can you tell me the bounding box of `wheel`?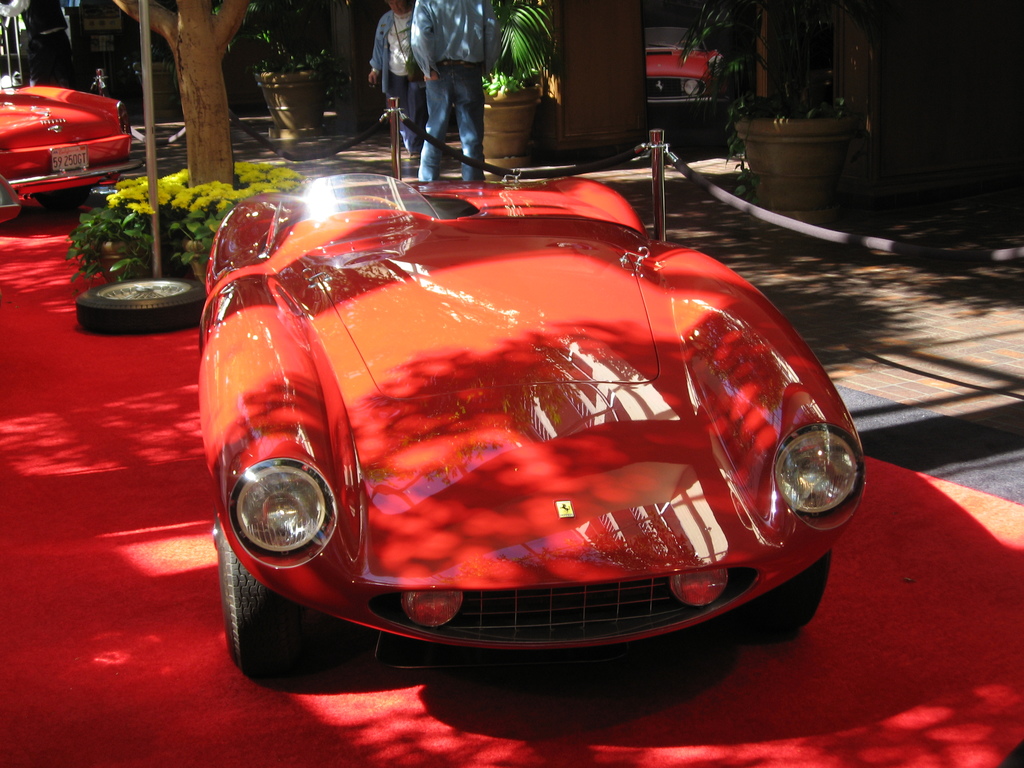
[left=739, top=547, right=831, bottom=631].
